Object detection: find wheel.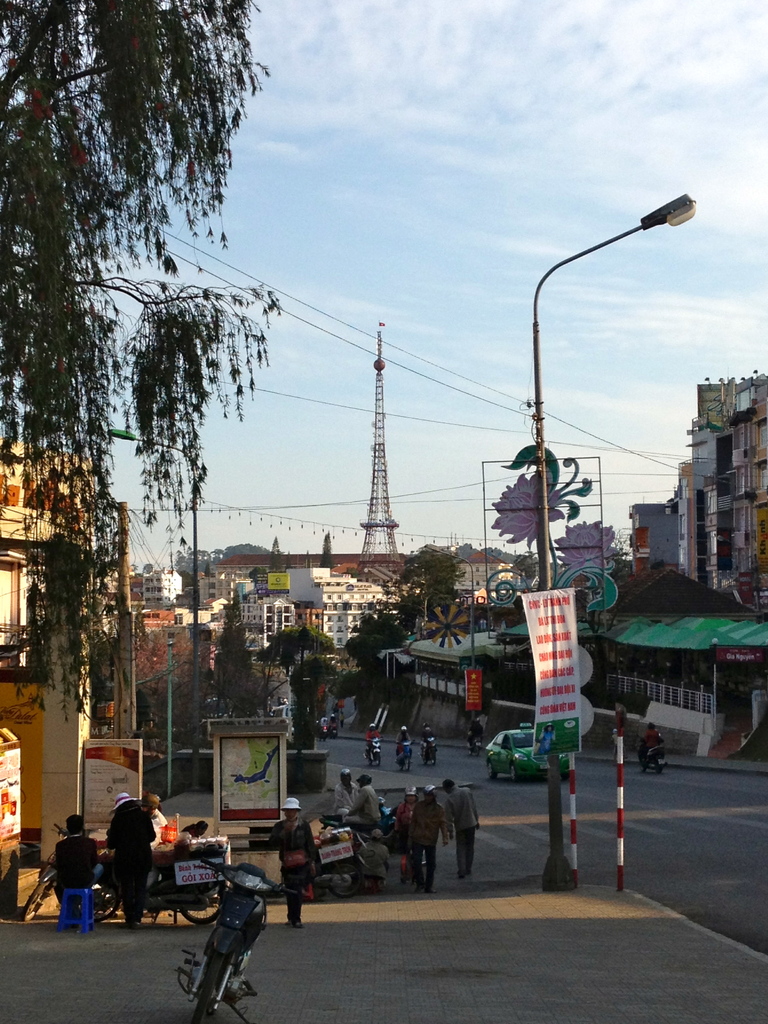
(left=424, top=753, right=428, bottom=764).
